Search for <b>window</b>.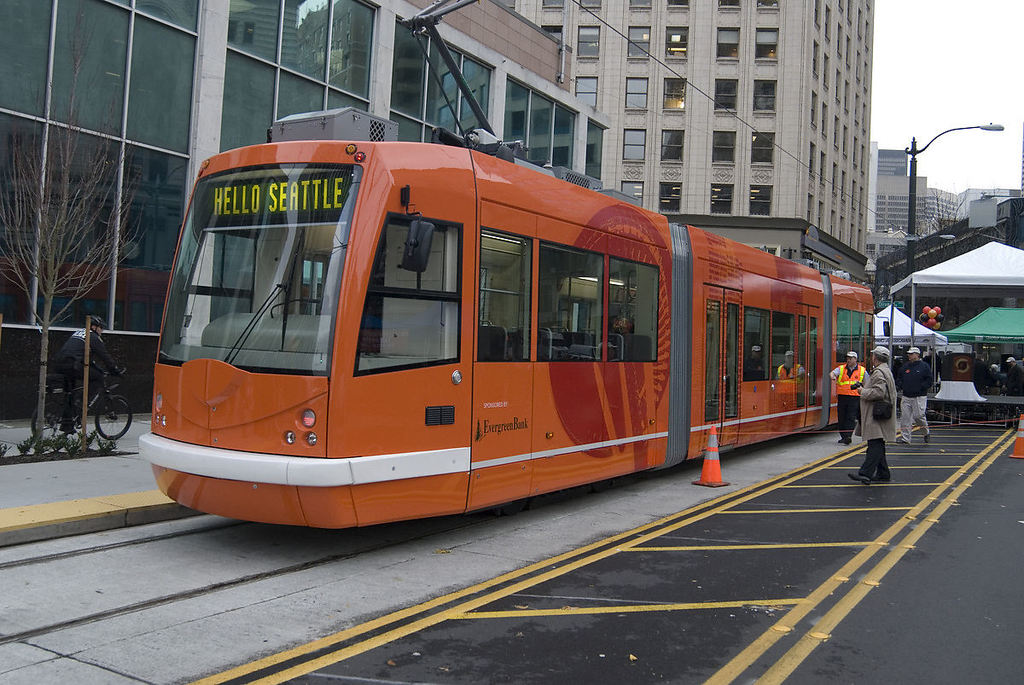
Found at <region>625, 78, 649, 113</region>.
